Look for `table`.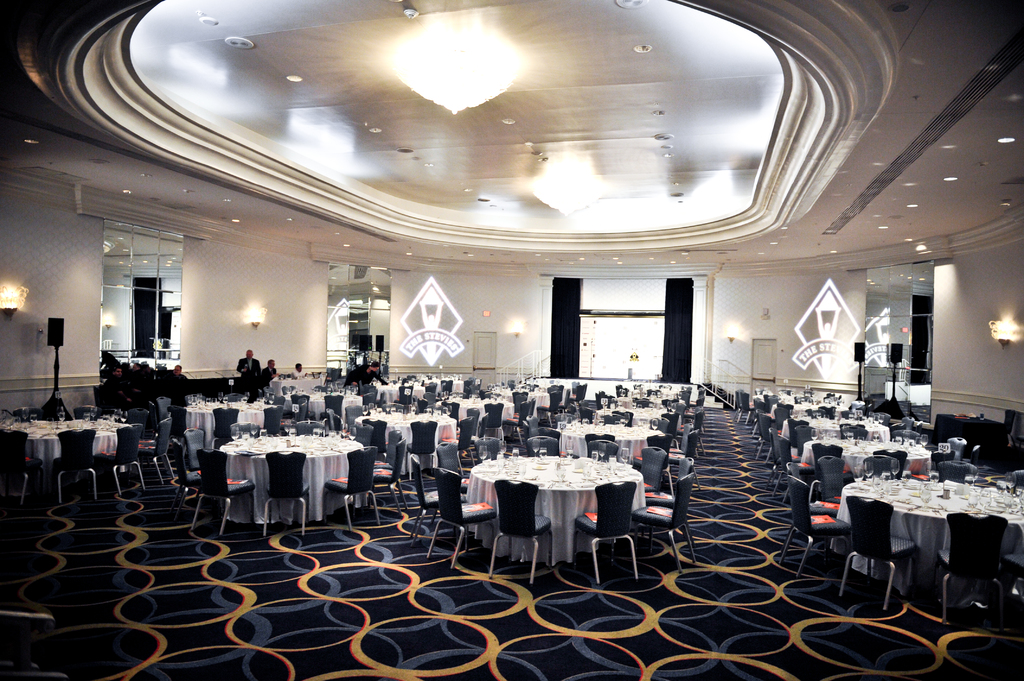
Found: 464 460 644 569.
